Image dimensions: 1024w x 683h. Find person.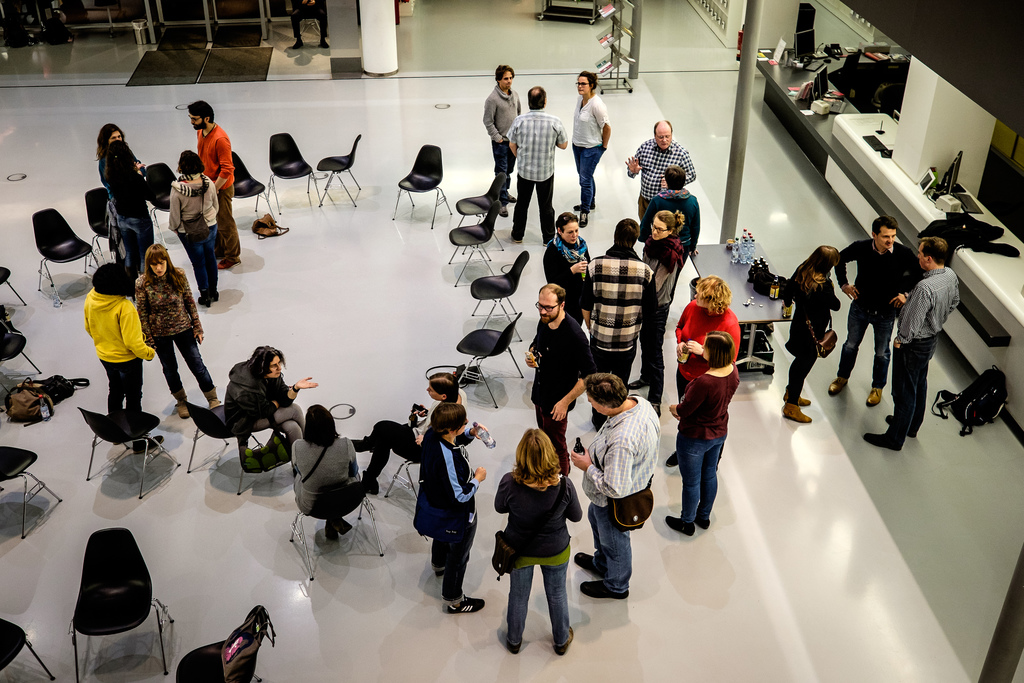
638,210,693,404.
